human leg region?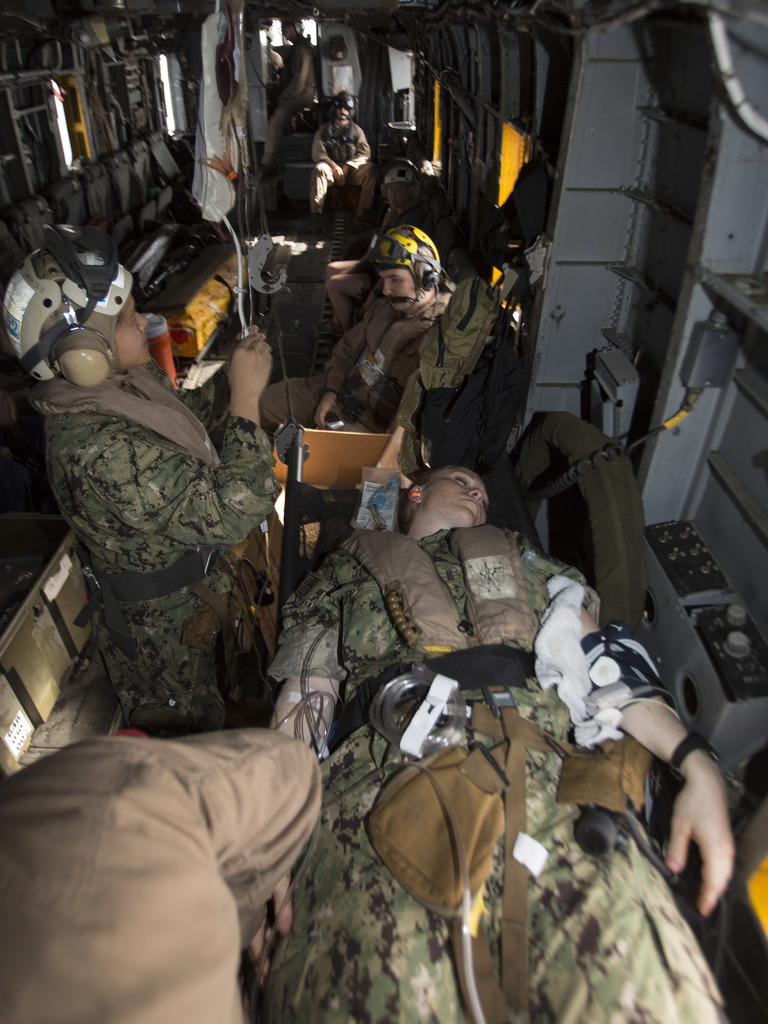
bbox(257, 380, 343, 431)
